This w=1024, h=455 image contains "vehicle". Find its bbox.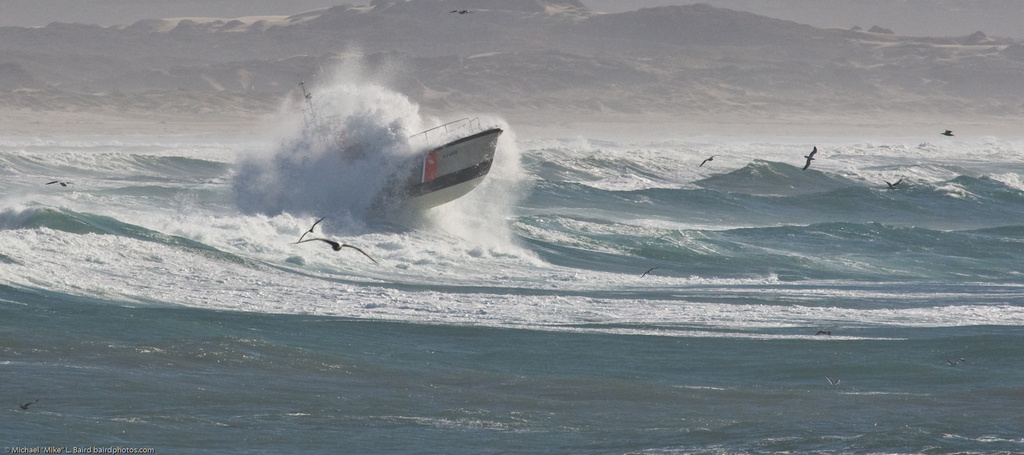
detection(367, 116, 506, 215).
